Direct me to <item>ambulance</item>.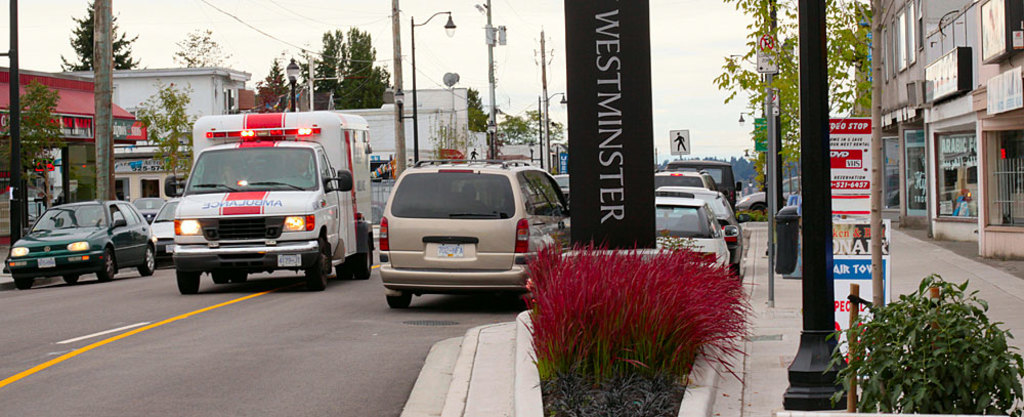
Direction: bbox=(172, 110, 376, 291).
